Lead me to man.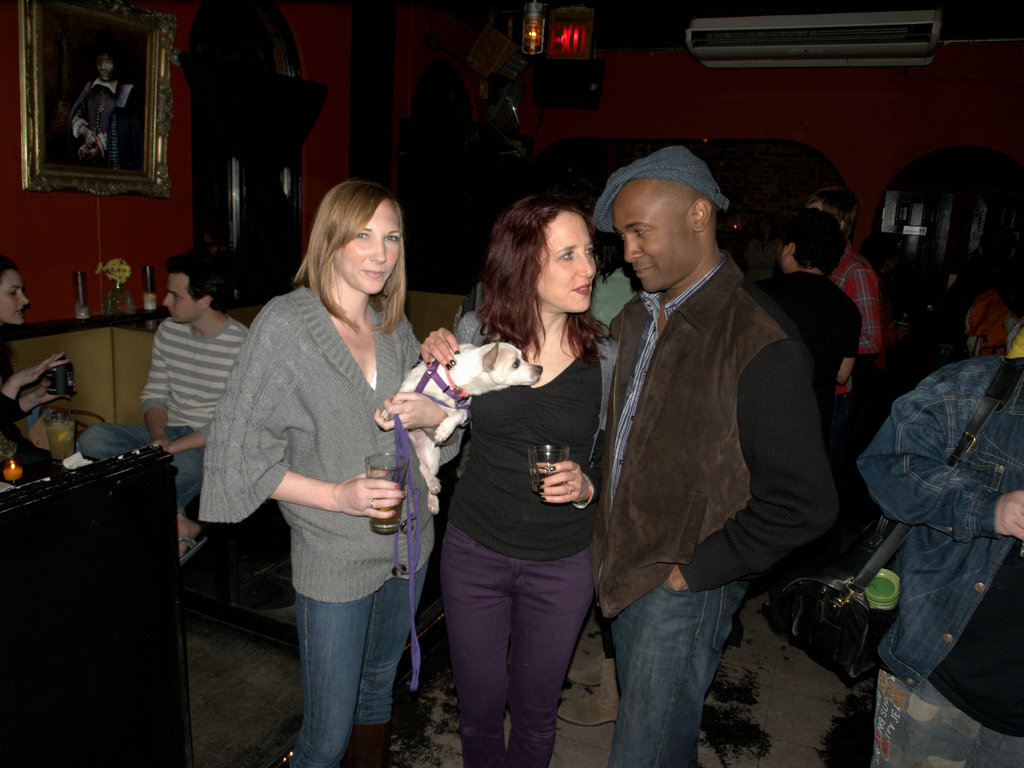
Lead to bbox(803, 185, 883, 353).
